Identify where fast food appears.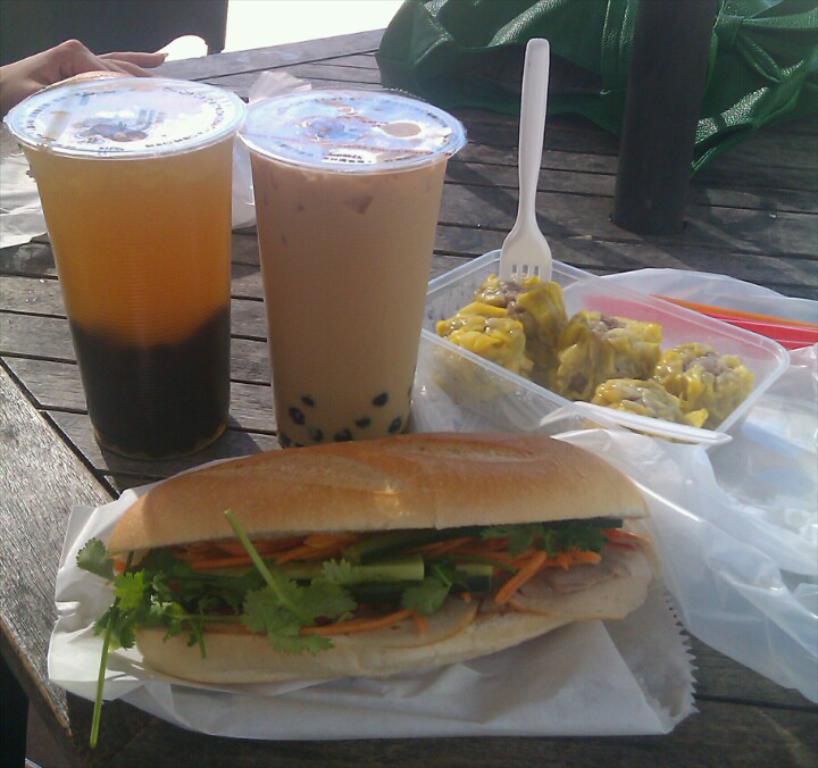
Appears at l=482, t=277, r=576, b=356.
